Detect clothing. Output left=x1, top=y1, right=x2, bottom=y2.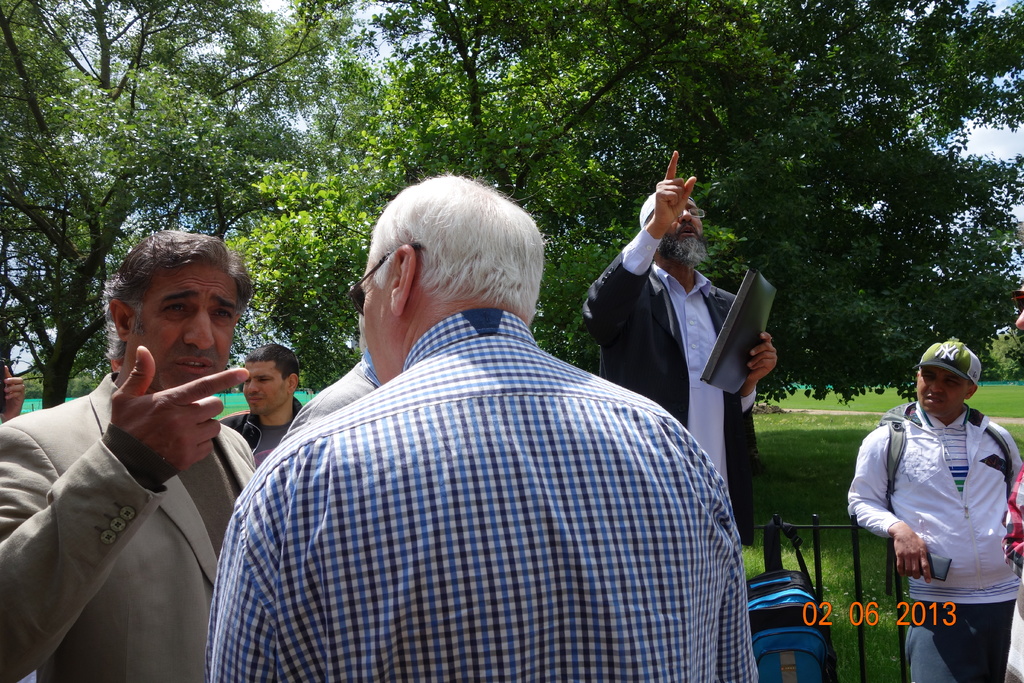
left=5, top=349, right=232, bottom=665.
